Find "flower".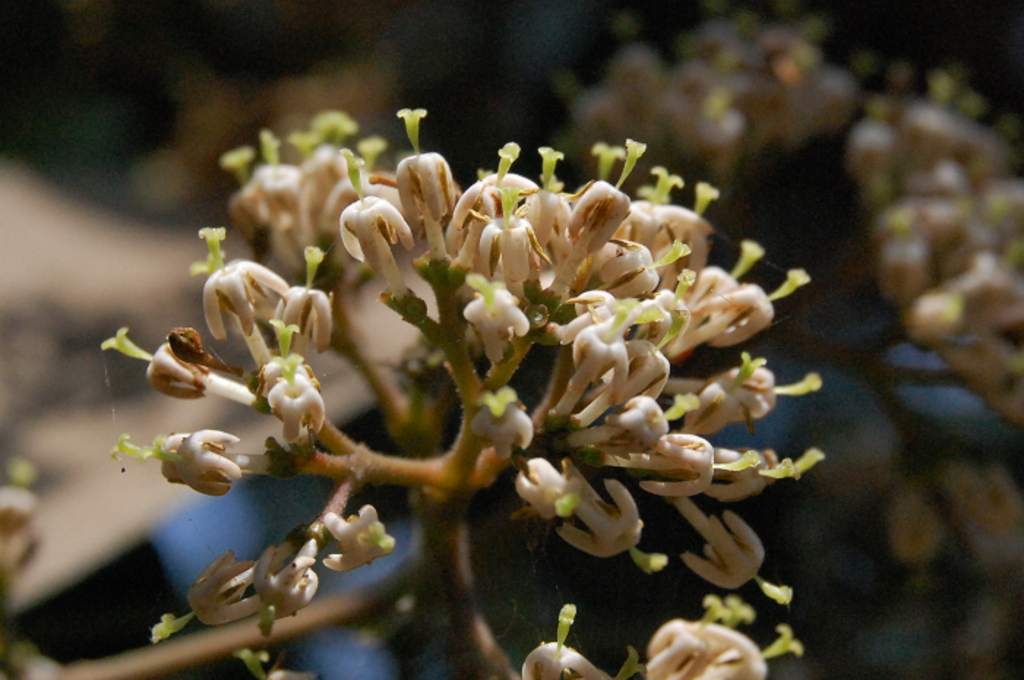
bbox(389, 140, 465, 231).
